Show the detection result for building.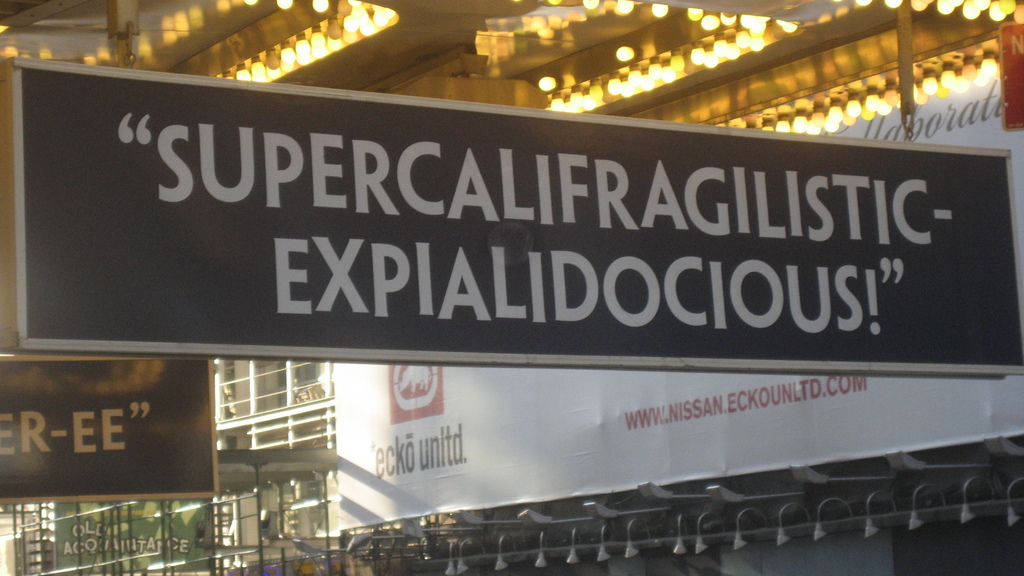
box(0, 0, 1023, 575).
